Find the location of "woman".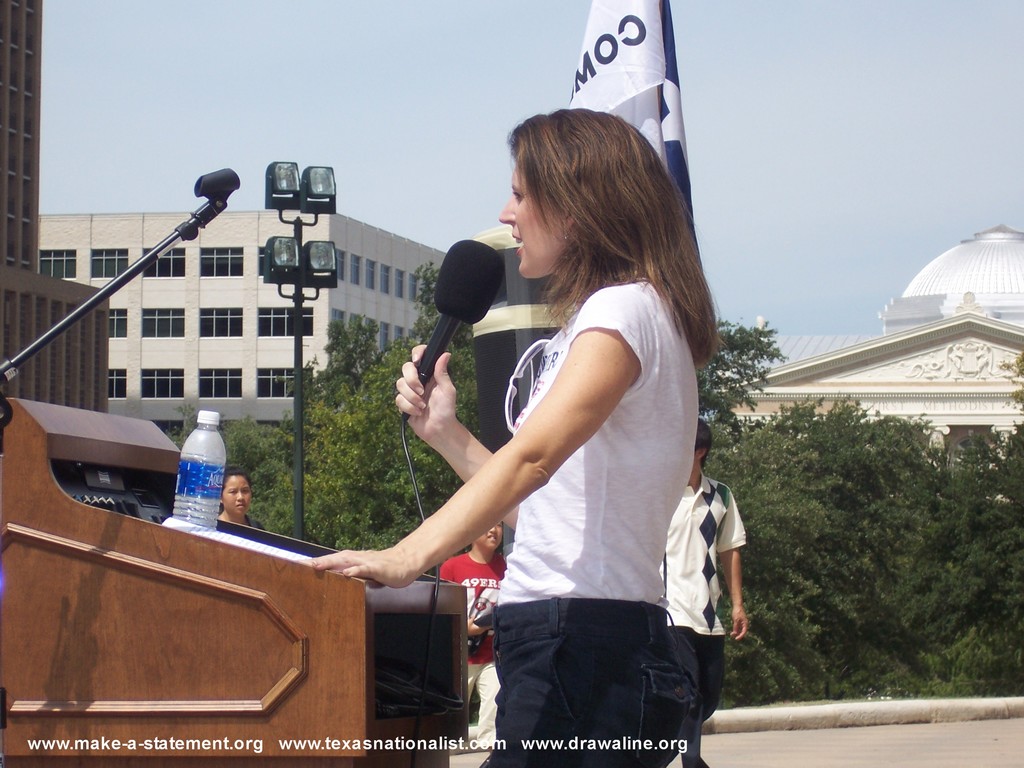
Location: bbox=[213, 467, 276, 527].
